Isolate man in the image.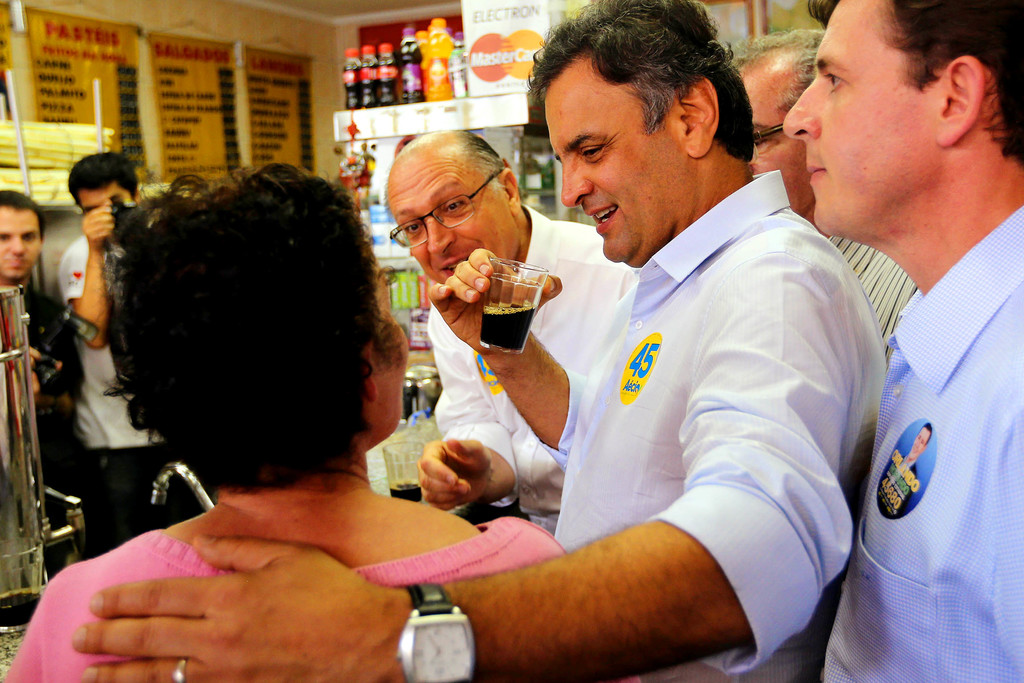
Isolated region: (left=884, top=423, right=934, bottom=509).
